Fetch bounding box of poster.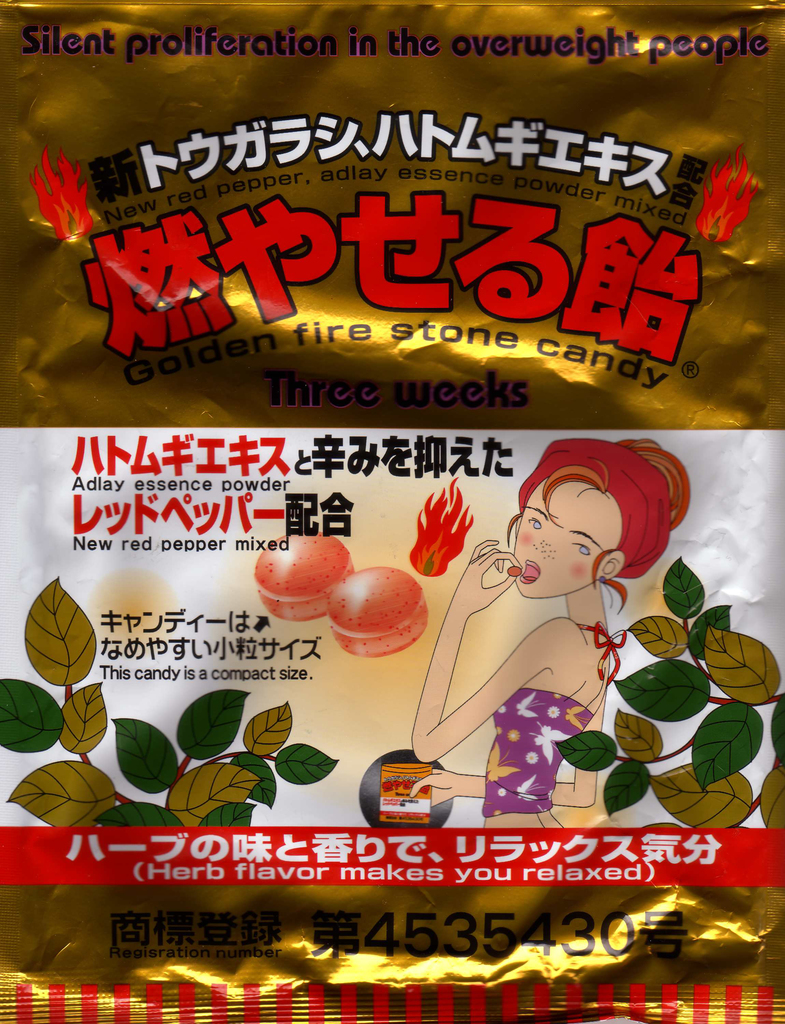
Bbox: bbox=(0, 0, 784, 1023).
